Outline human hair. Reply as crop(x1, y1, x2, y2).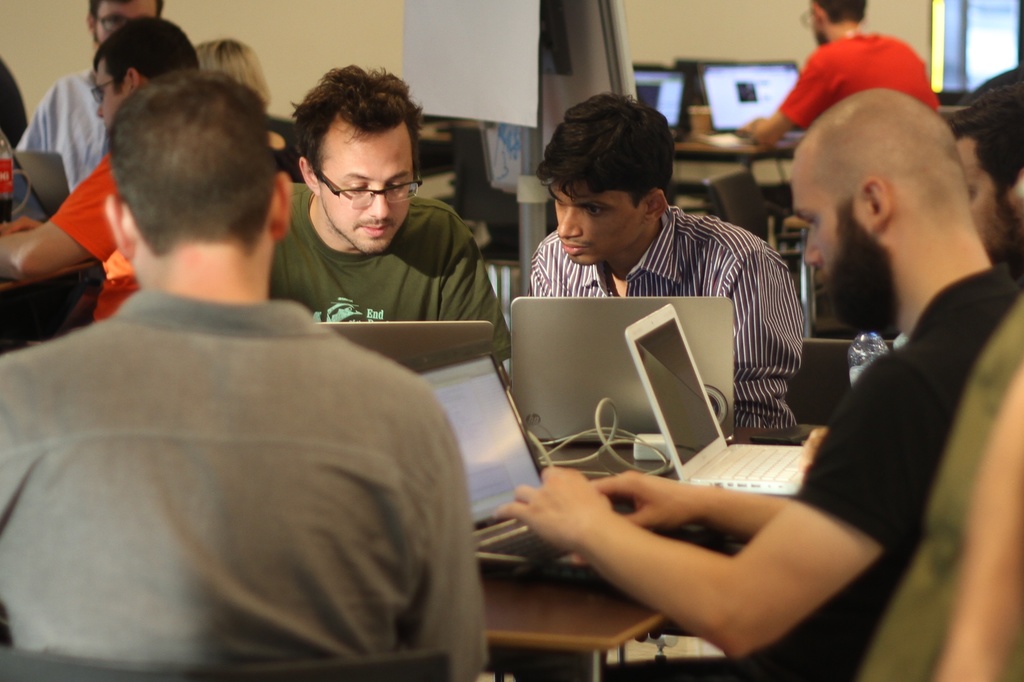
crop(105, 56, 285, 272).
